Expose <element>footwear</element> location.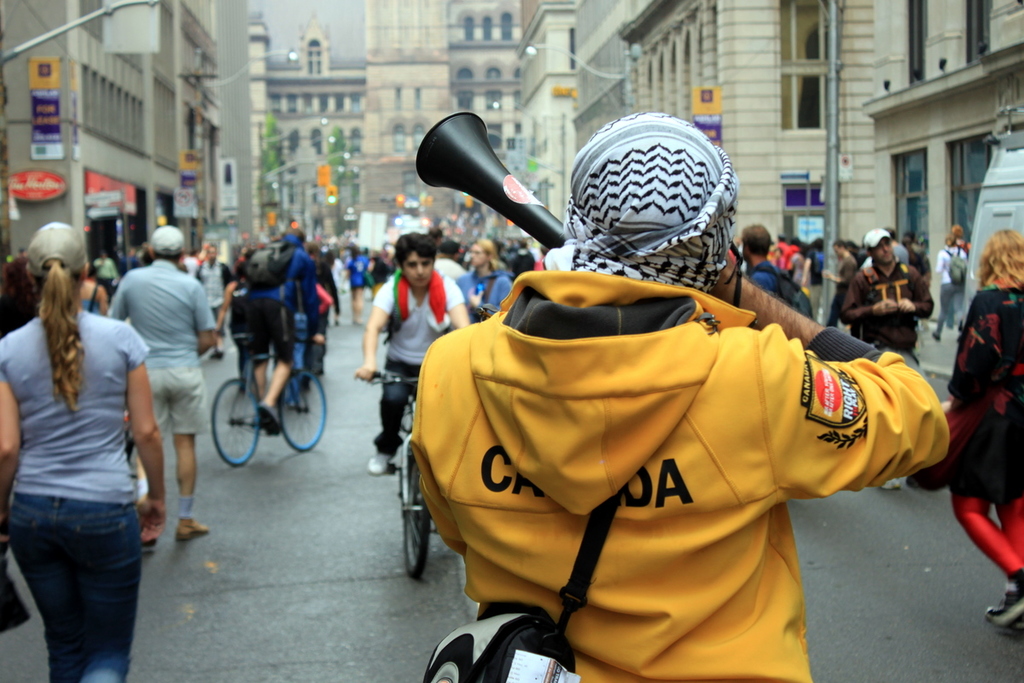
Exposed at bbox=(985, 575, 1023, 624).
